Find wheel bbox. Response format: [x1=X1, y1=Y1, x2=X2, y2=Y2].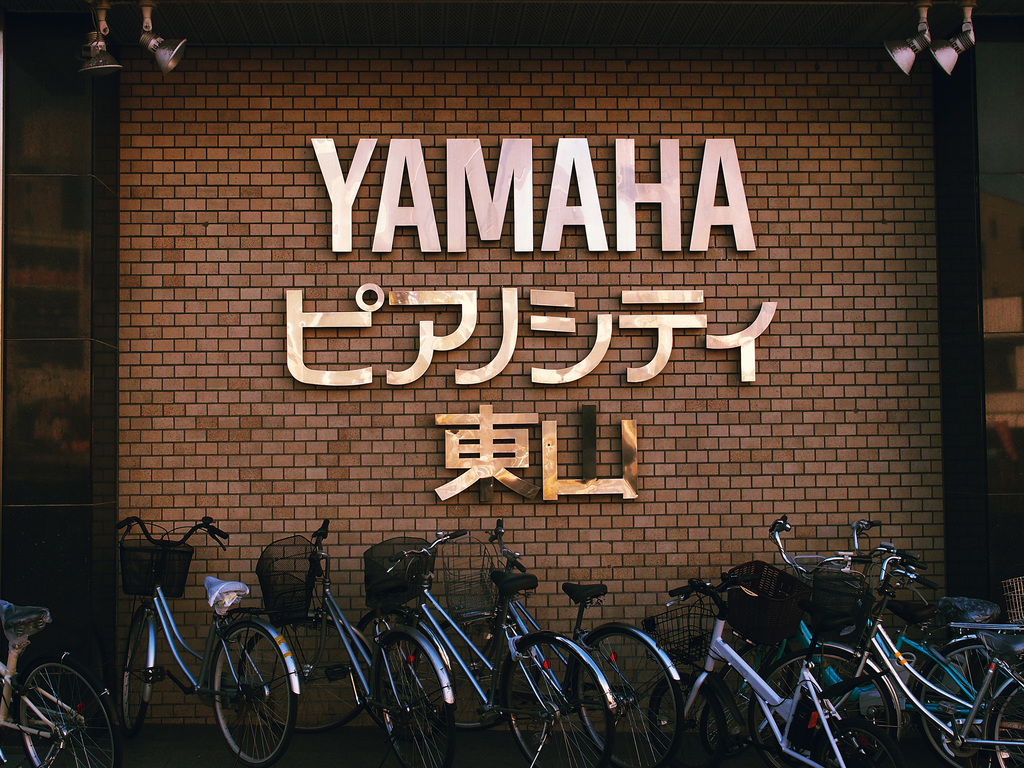
[x1=119, y1=607, x2=146, y2=739].
